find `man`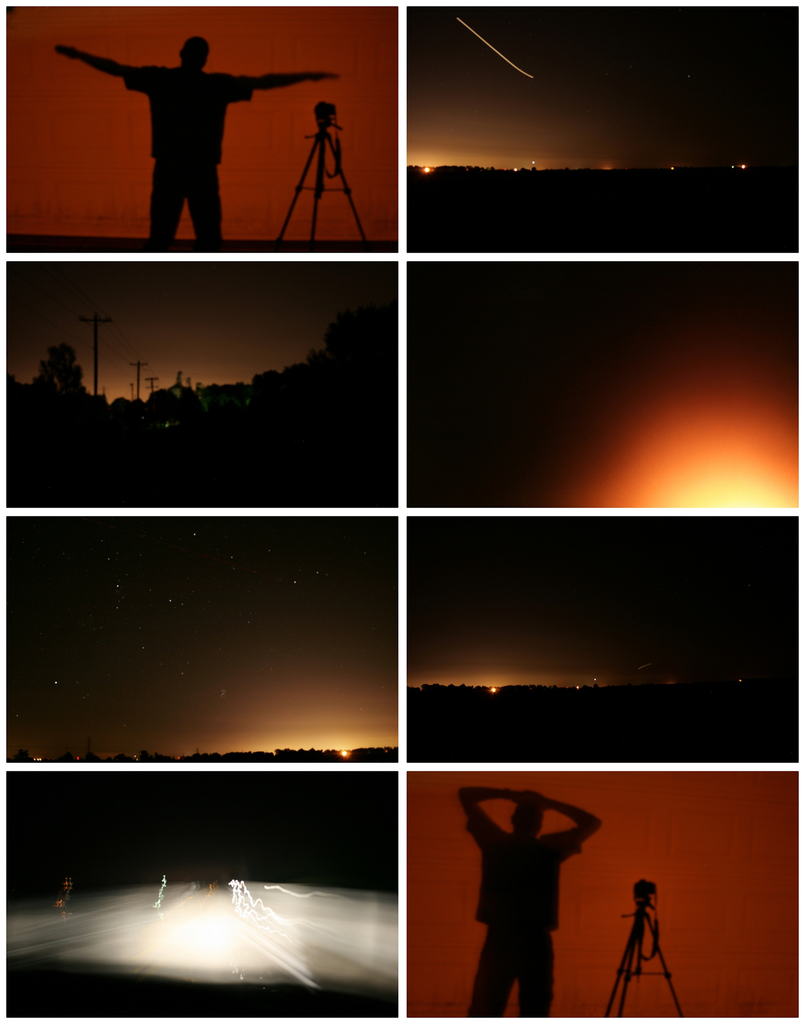
56, 35, 341, 245
